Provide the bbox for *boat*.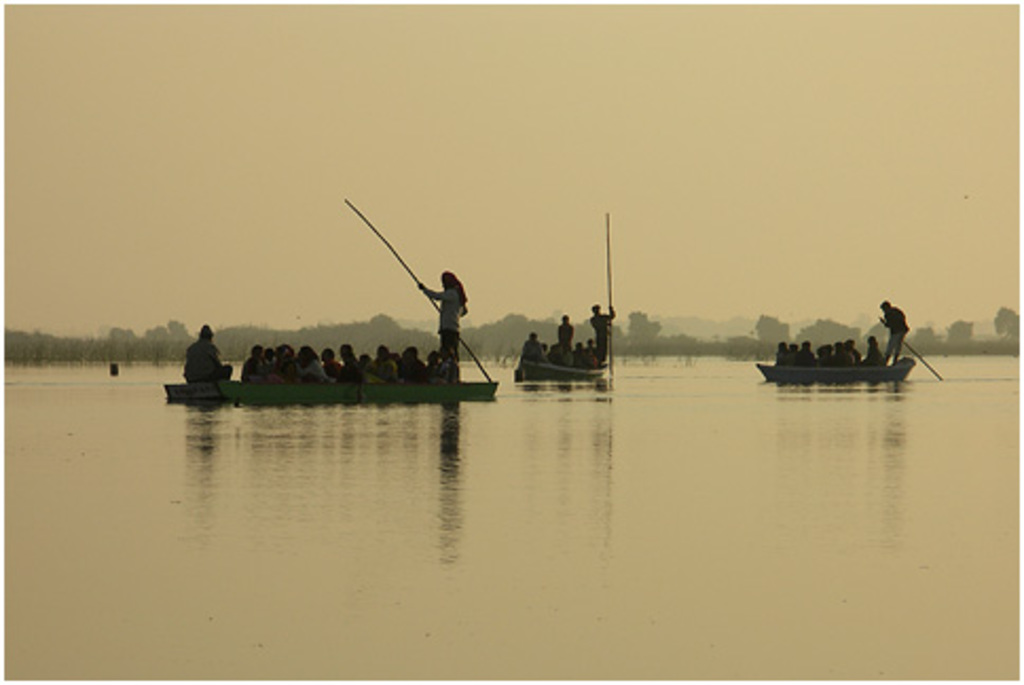
757, 351, 912, 383.
